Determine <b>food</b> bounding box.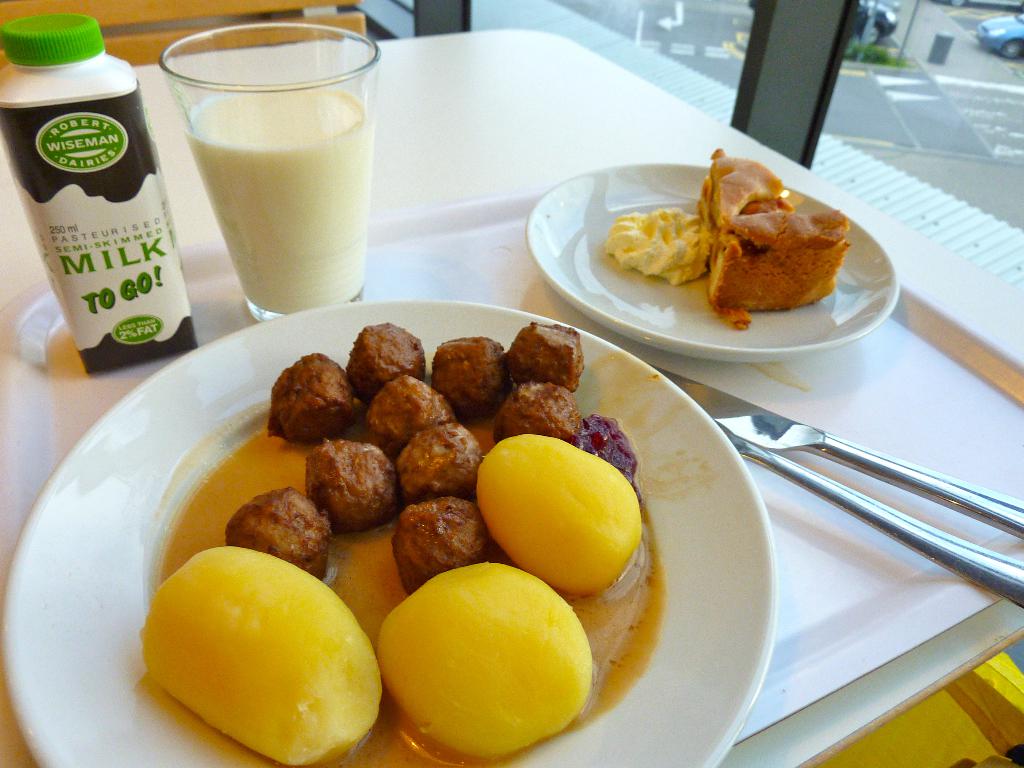
Determined: box=[269, 352, 358, 444].
